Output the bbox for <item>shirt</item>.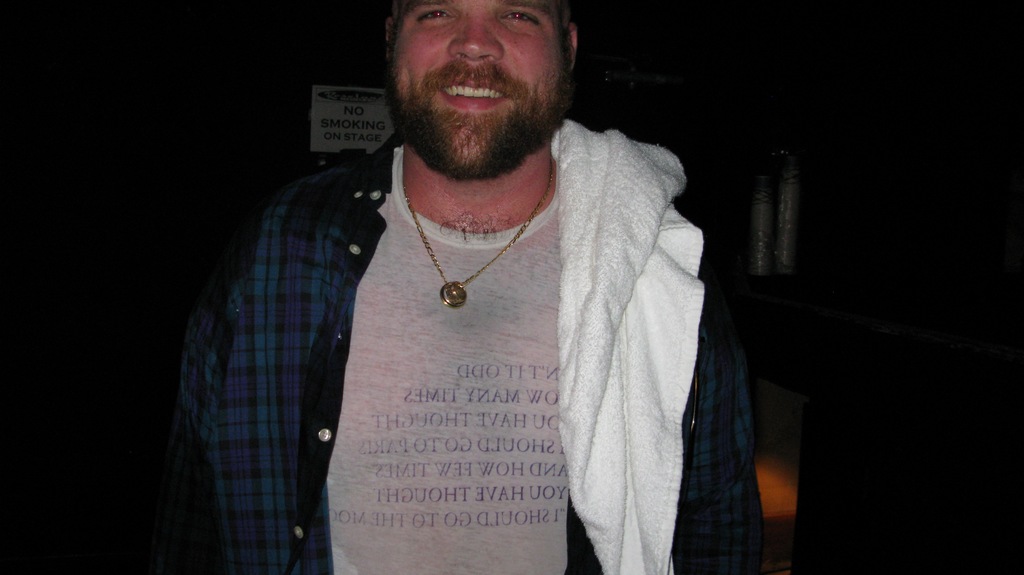
158/150/769/574.
